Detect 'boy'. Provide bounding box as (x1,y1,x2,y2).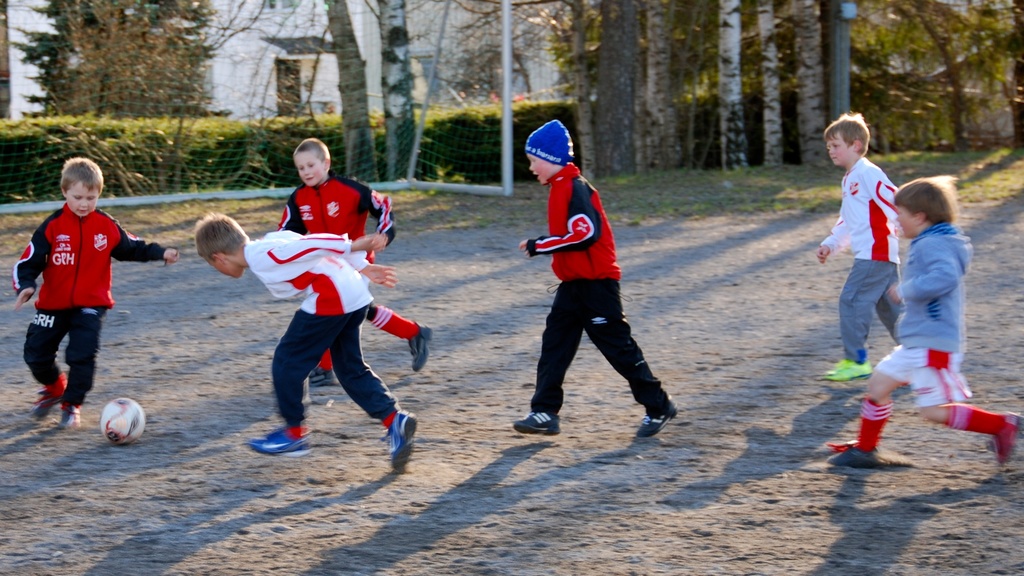
(813,113,908,383).
